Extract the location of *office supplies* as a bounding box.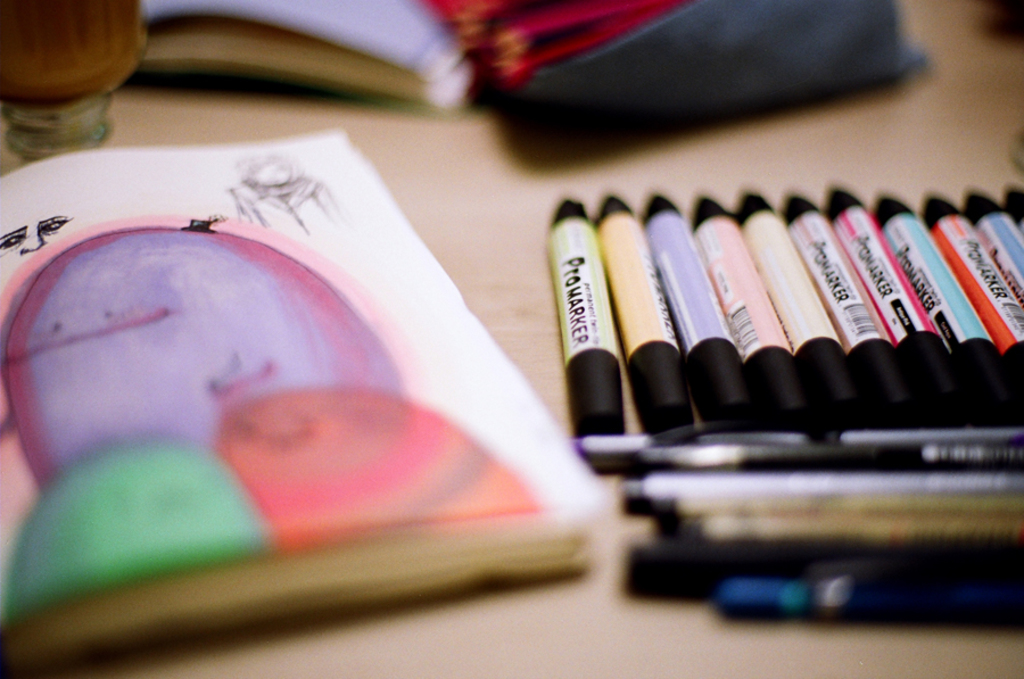
[x1=598, y1=197, x2=702, y2=414].
